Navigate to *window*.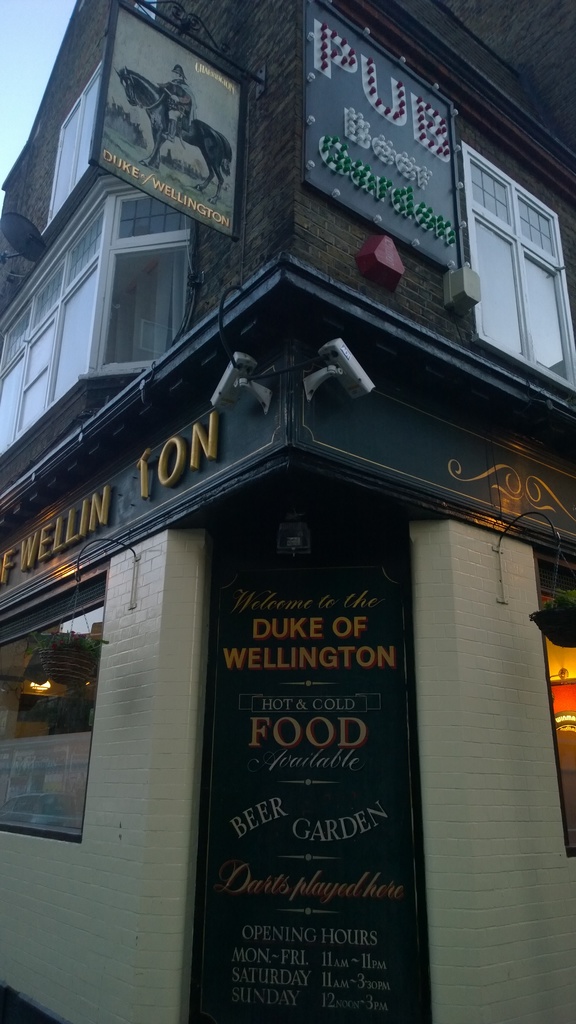
Navigation target: x1=531 y1=559 x2=575 y2=860.
